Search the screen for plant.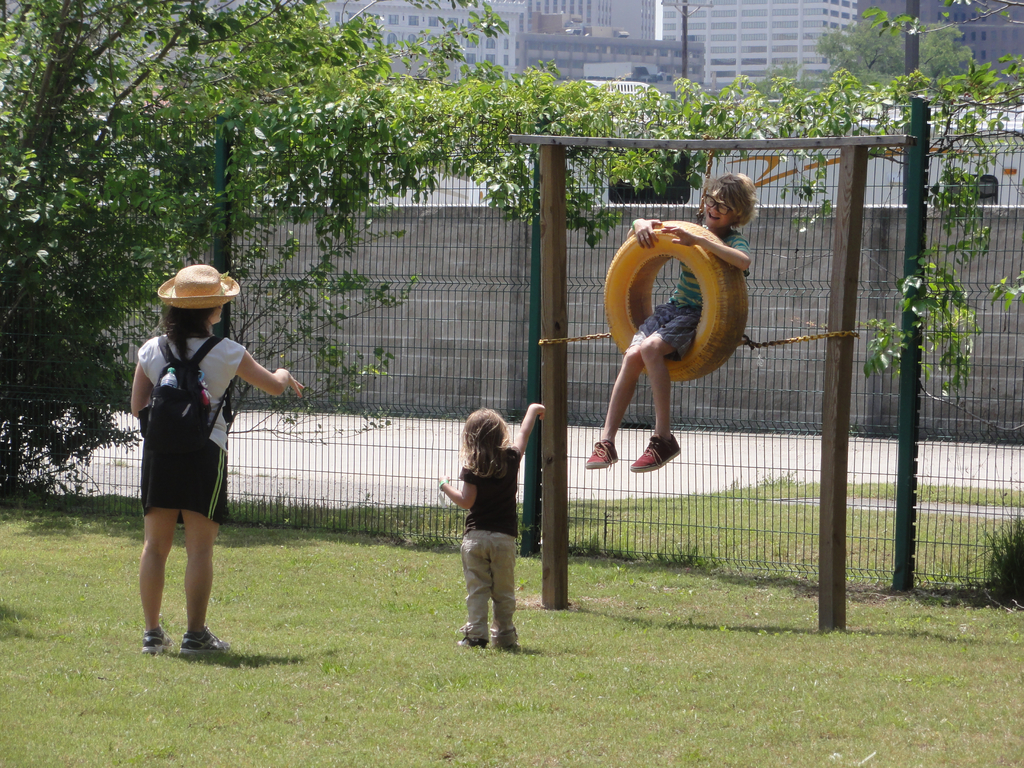
Found at bbox=[984, 515, 1023, 606].
